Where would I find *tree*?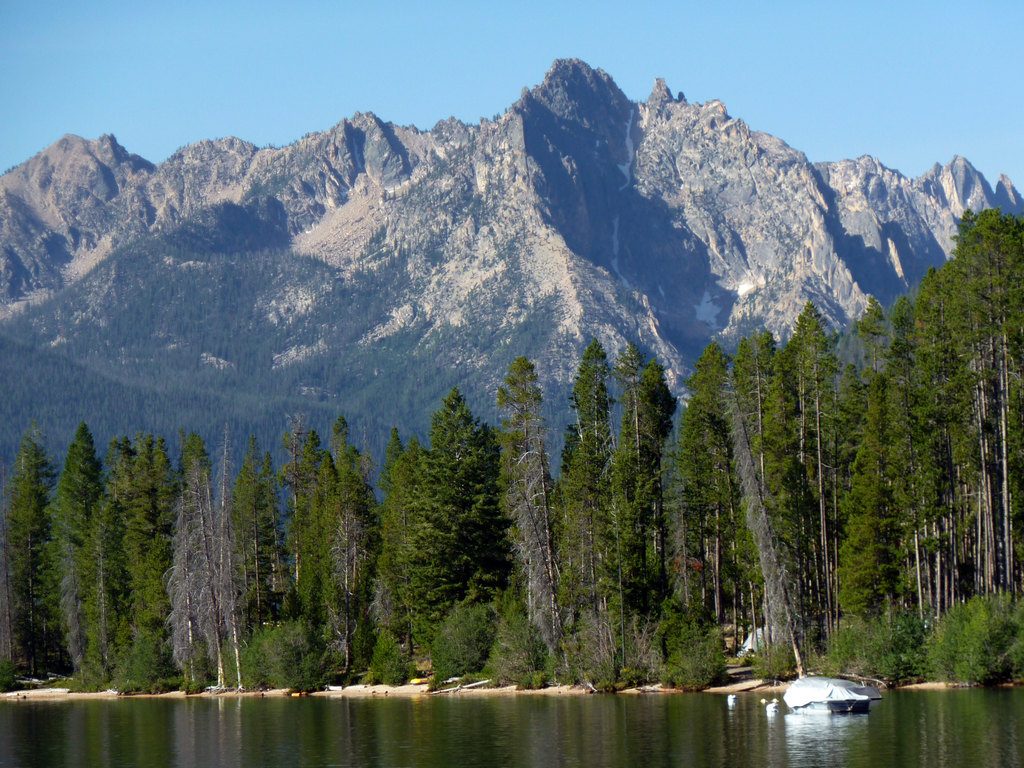
At (69, 428, 139, 697).
